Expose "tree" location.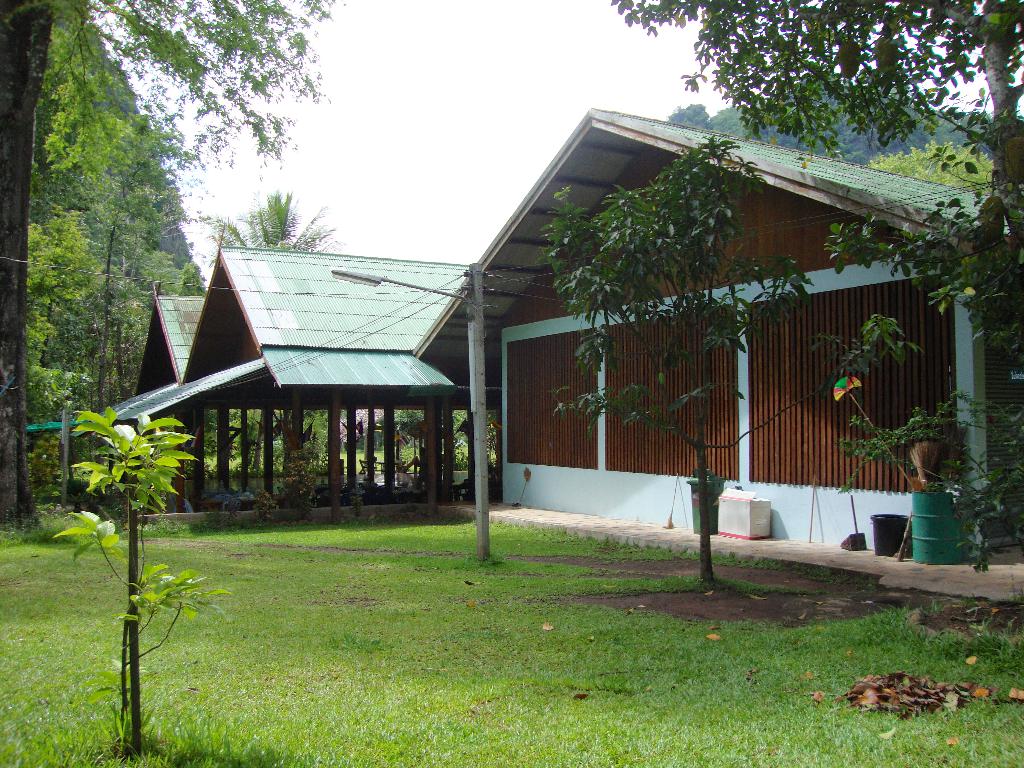
Exposed at x1=614 y1=0 x2=1023 y2=565.
